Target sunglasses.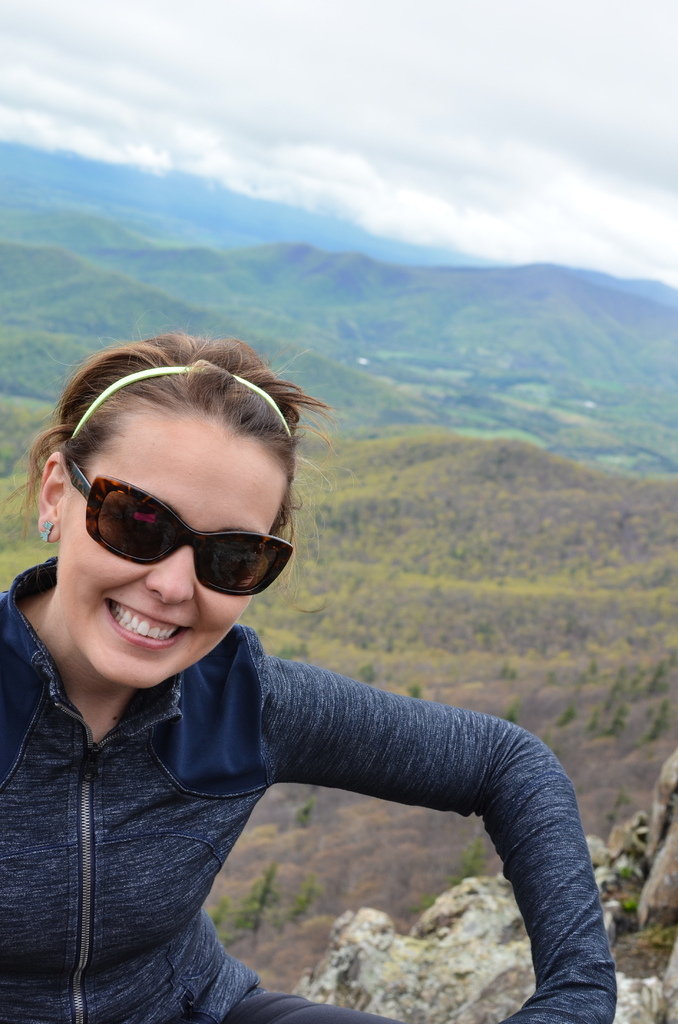
Target region: region(69, 455, 289, 595).
